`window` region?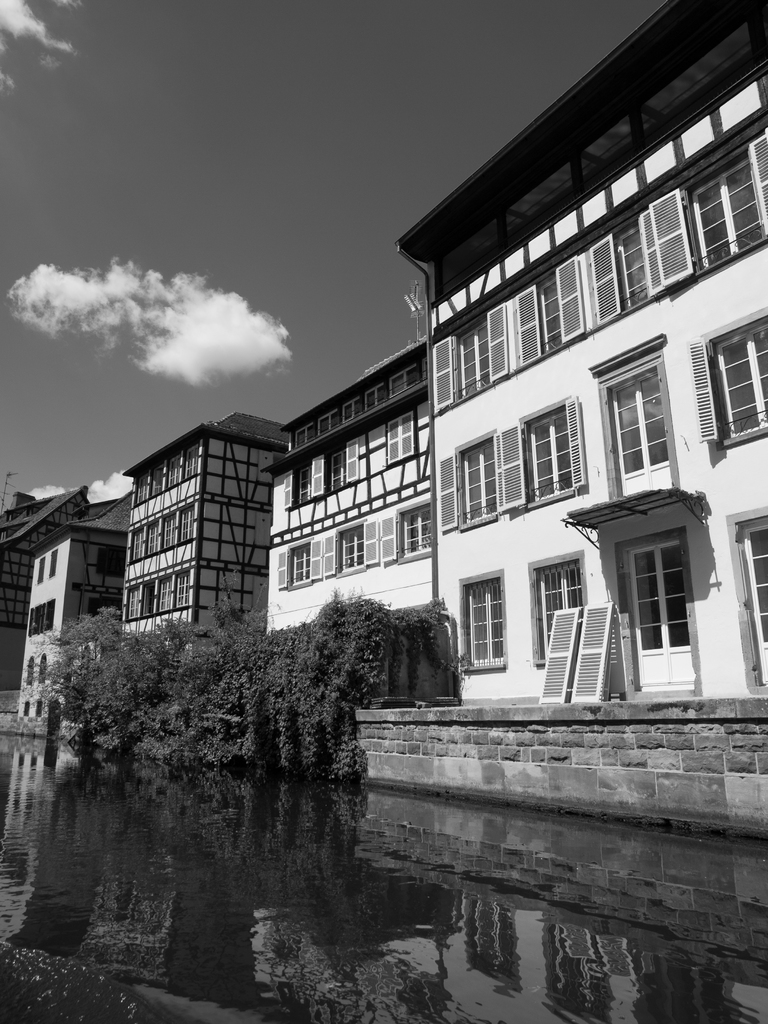
[x1=461, y1=576, x2=501, y2=665]
